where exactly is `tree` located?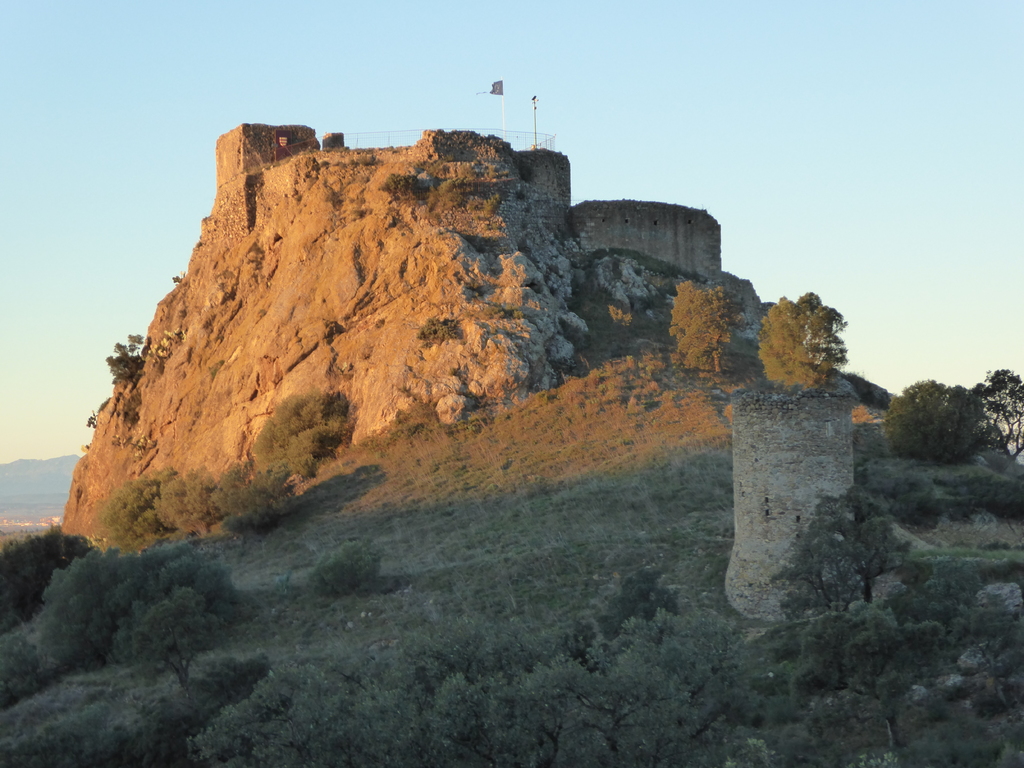
Its bounding box is [left=972, top=371, right=1023, bottom=461].
